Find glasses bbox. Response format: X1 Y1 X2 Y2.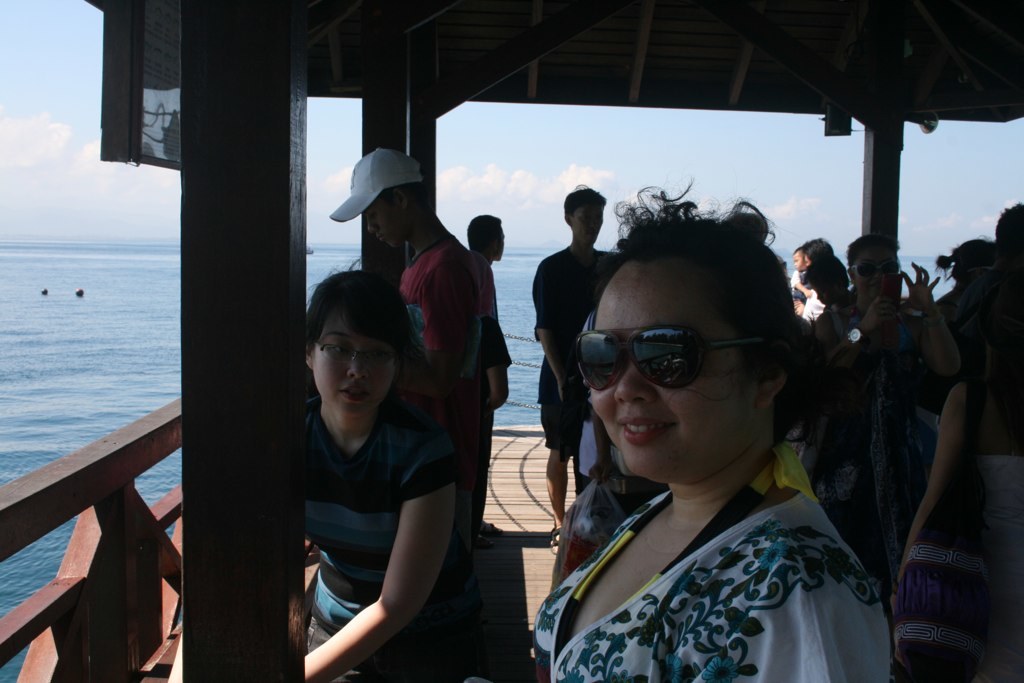
316 339 394 369.
